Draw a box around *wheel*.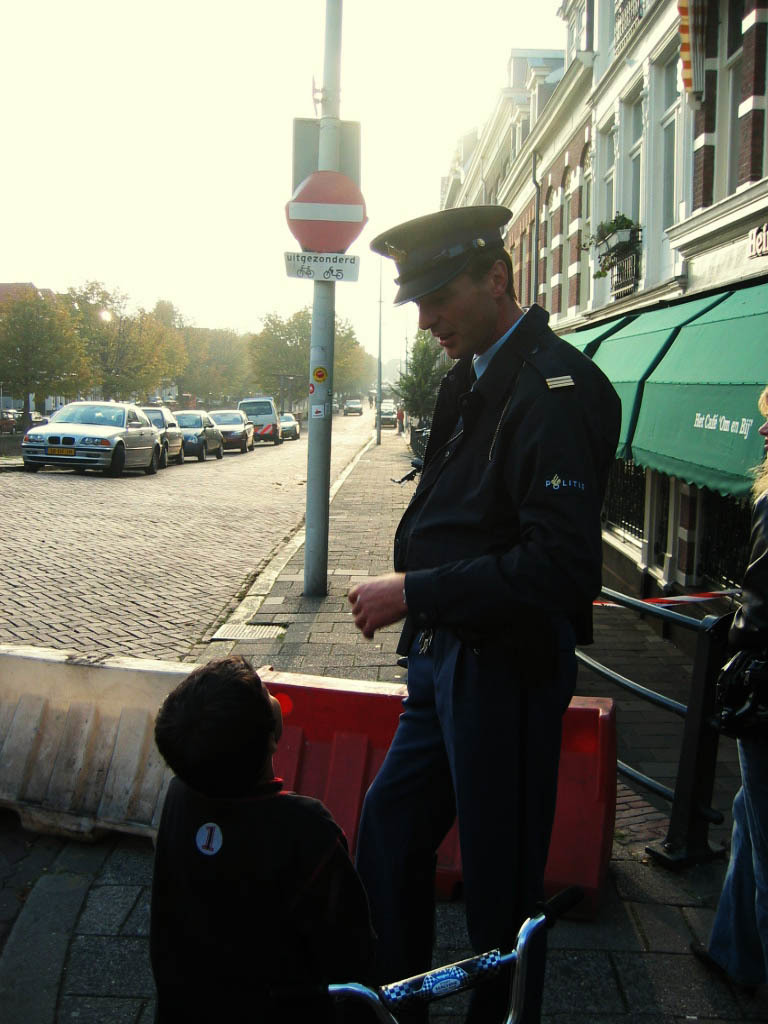
region(9, 427, 18, 433).
